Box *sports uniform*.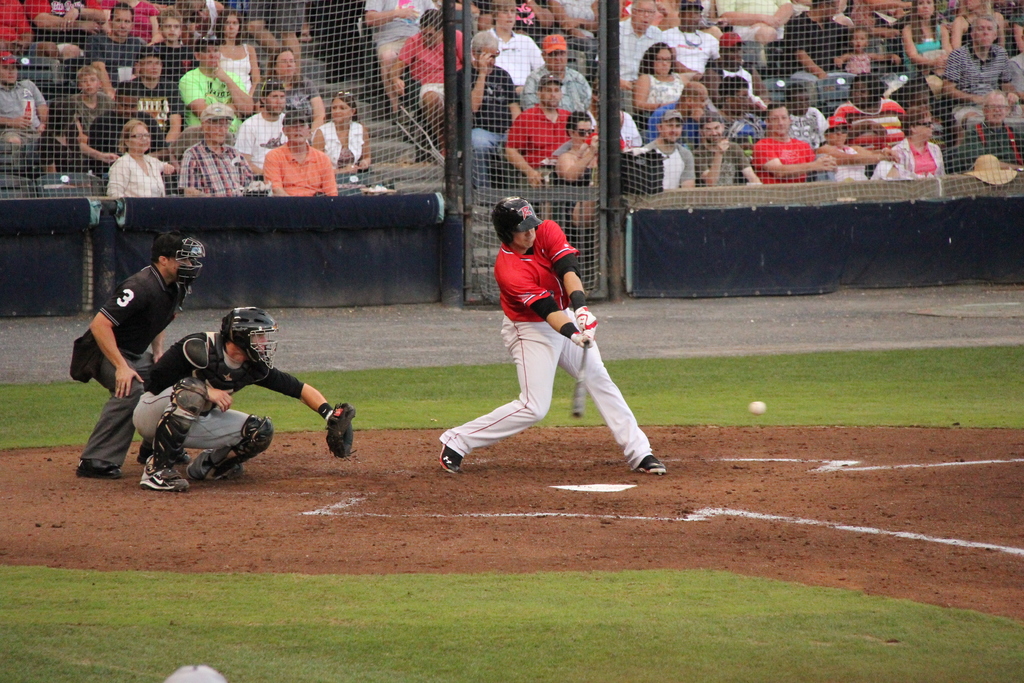
(129,309,353,487).
